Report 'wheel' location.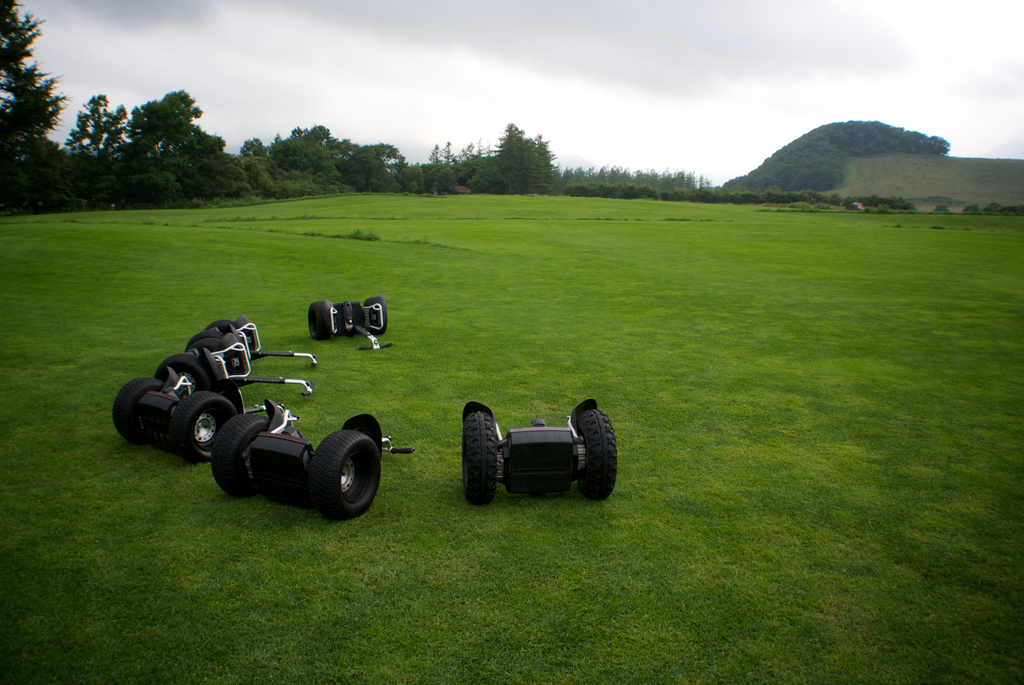
Report: 310/426/381/519.
